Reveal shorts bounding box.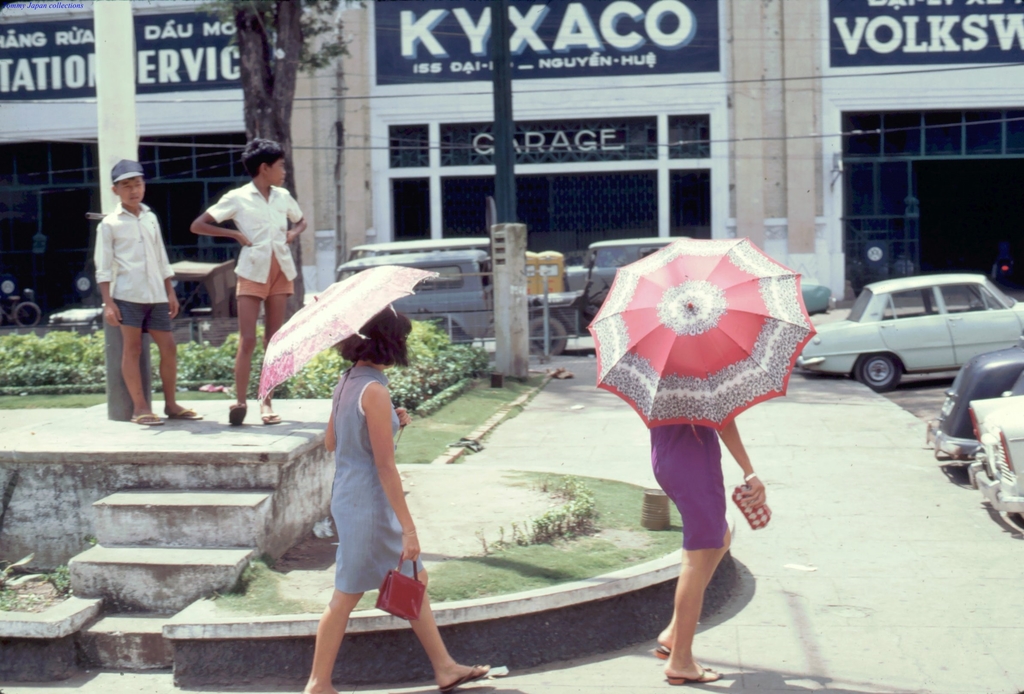
Revealed: (236, 259, 296, 295).
